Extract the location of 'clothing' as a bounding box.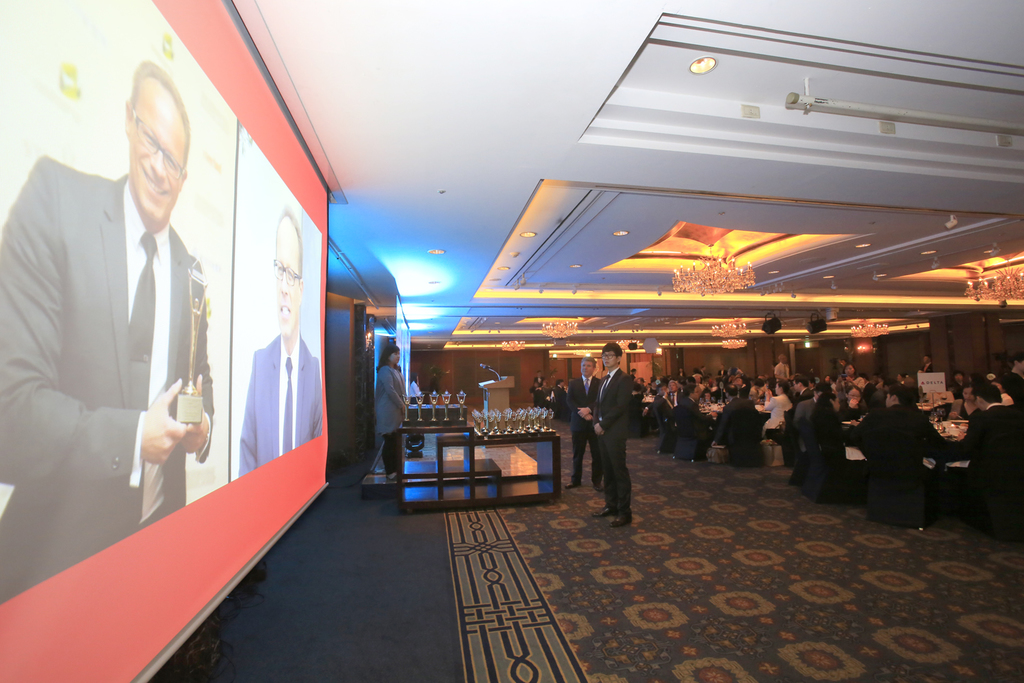
(left=18, top=118, right=229, bottom=576).
